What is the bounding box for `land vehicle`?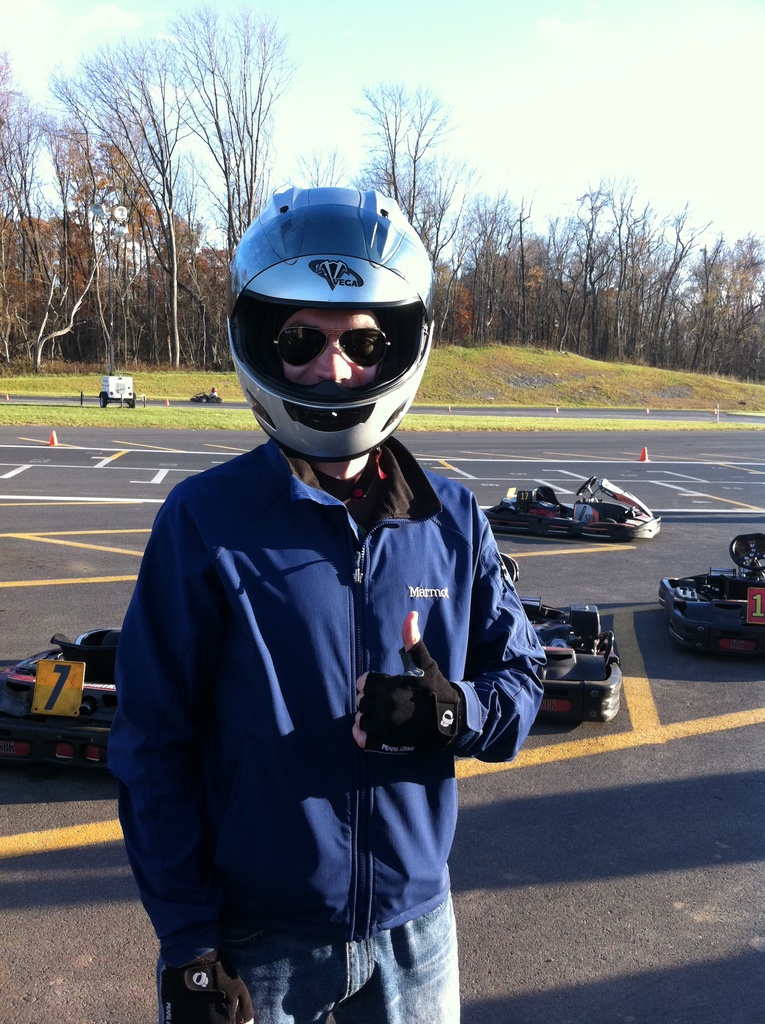
<bbox>184, 388, 223, 408</bbox>.
